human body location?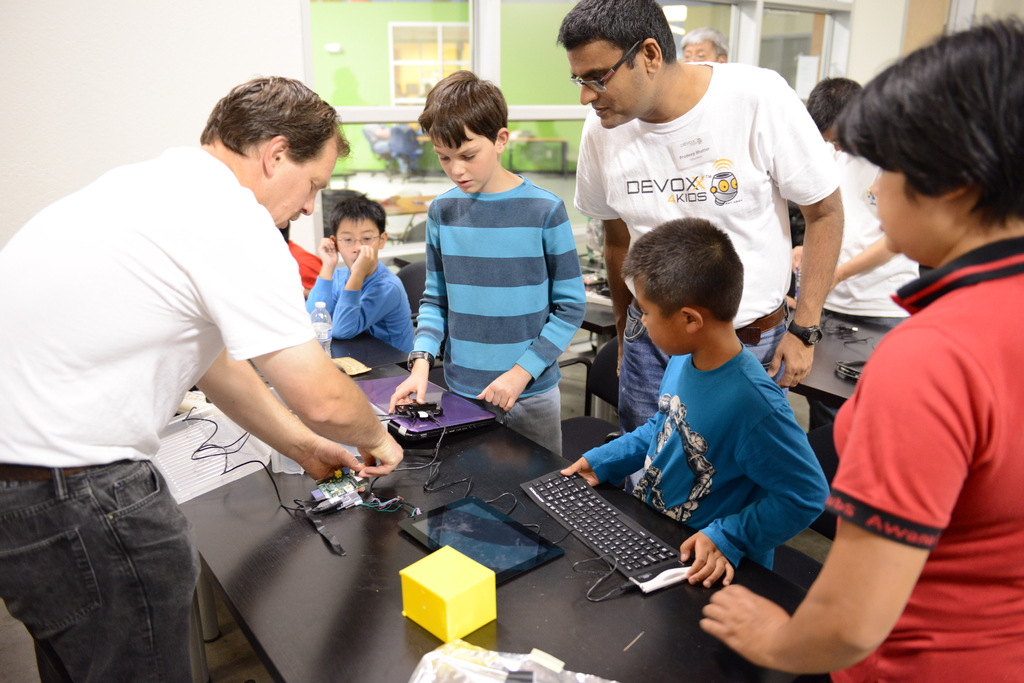
bbox=(554, 336, 849, 590)
